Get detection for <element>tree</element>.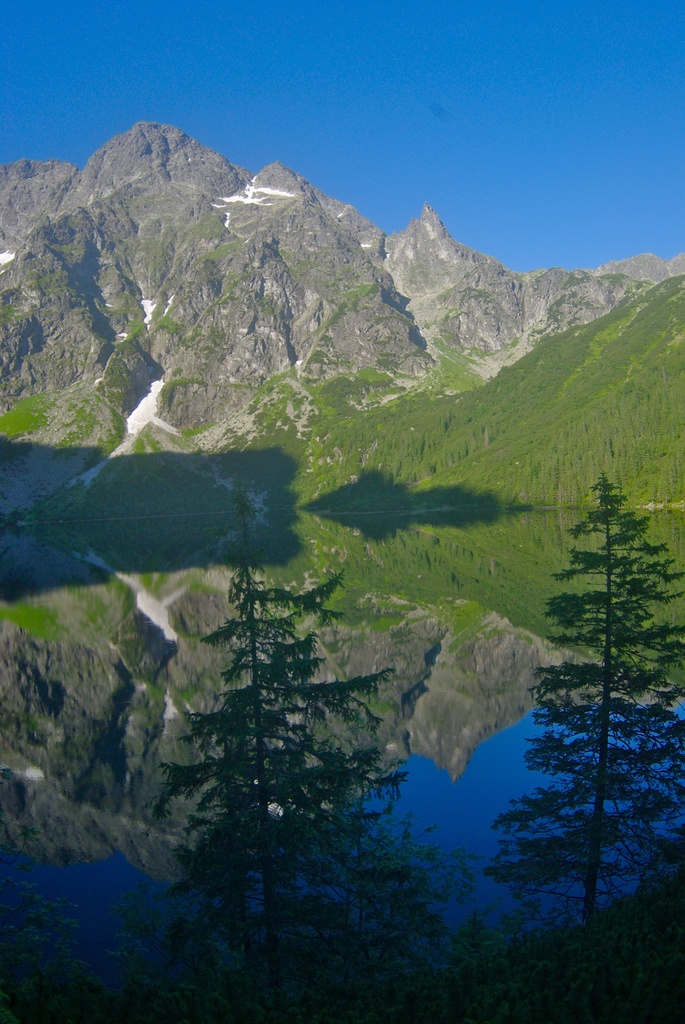
Detection: <bbox>0, 868, 153, 1023</bbox>.
